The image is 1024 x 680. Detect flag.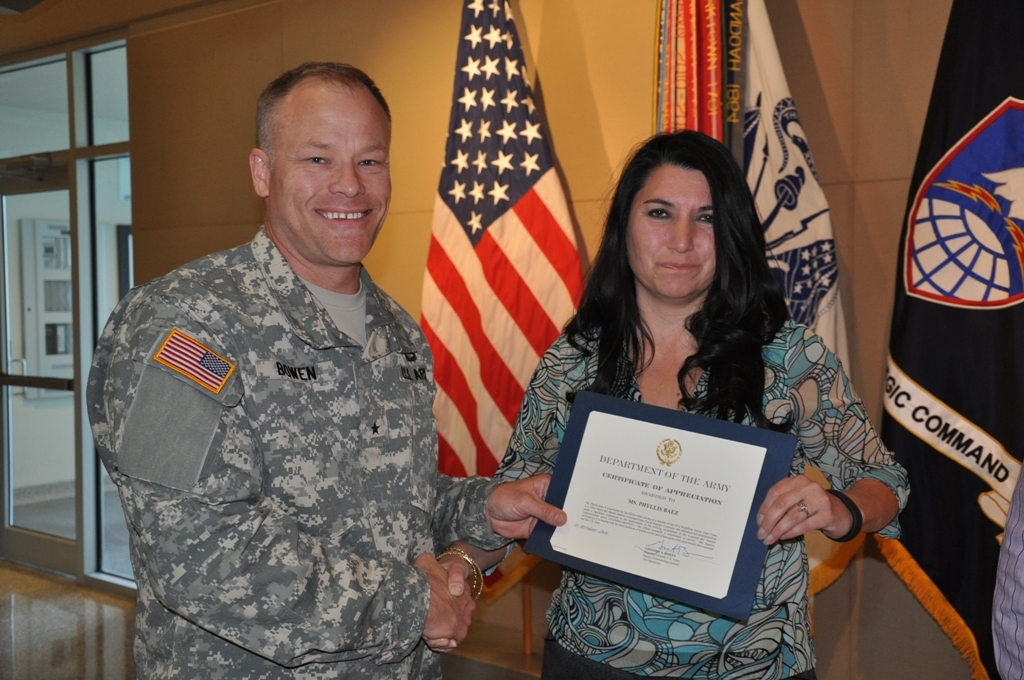
Detection: 643 0 871 589.
